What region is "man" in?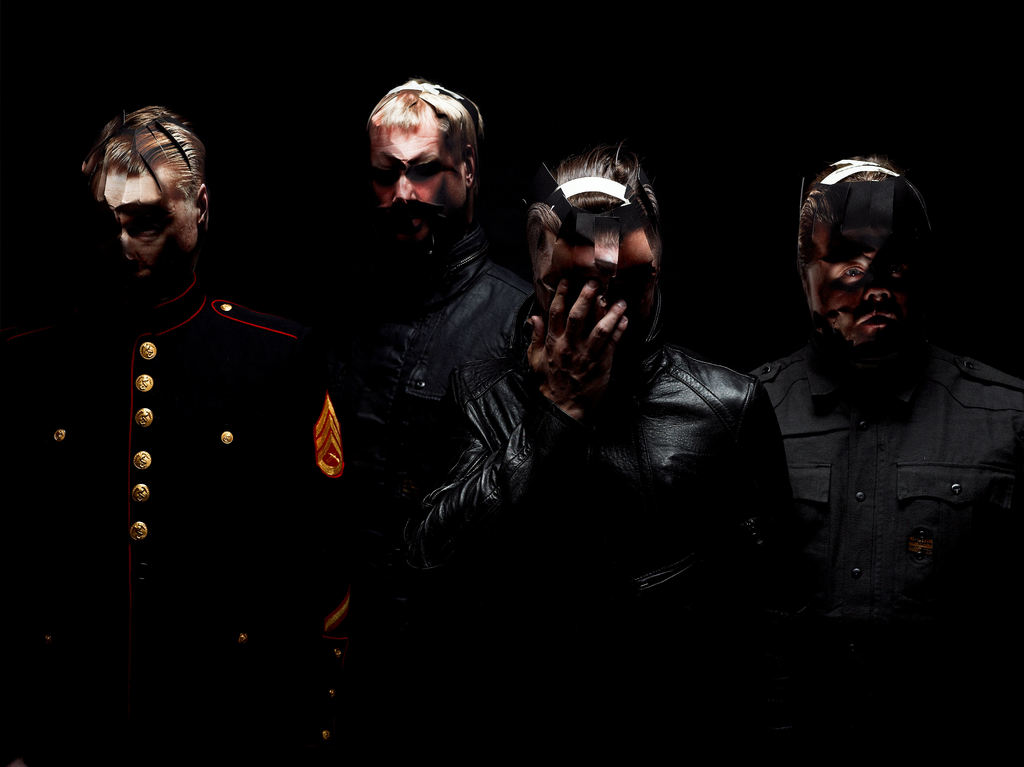
locate(360, 74, 539, 491).
